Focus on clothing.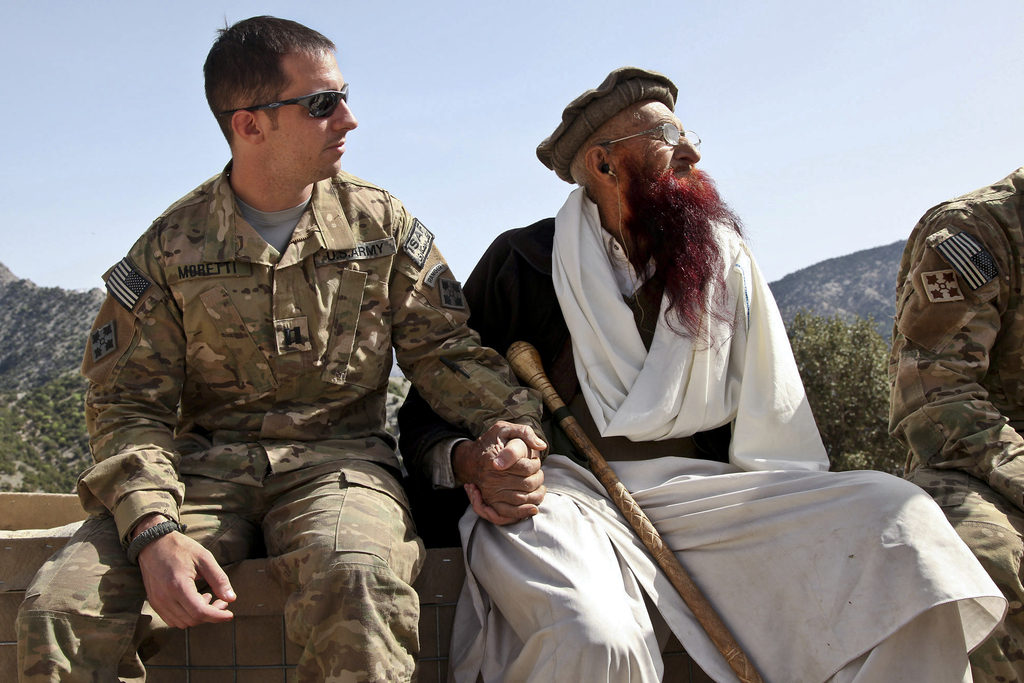
Focused at [left=111, top=110, right=648, bottom=667].
